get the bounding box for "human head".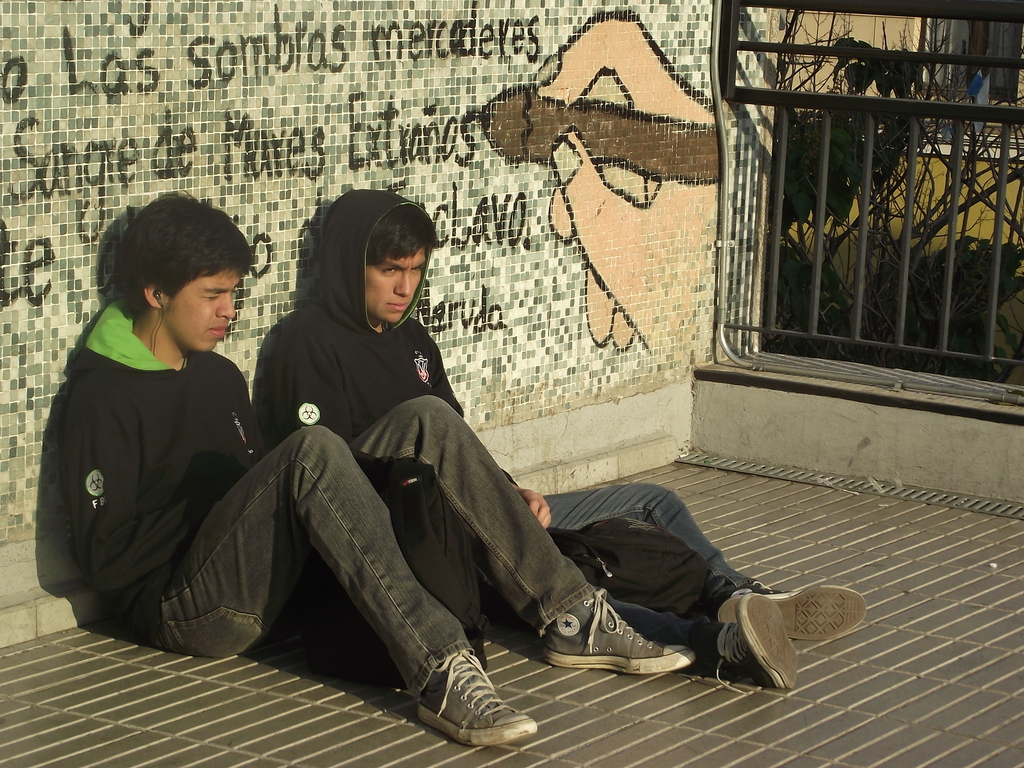
(x1=325, y1=185, x2=435, y2=326).
